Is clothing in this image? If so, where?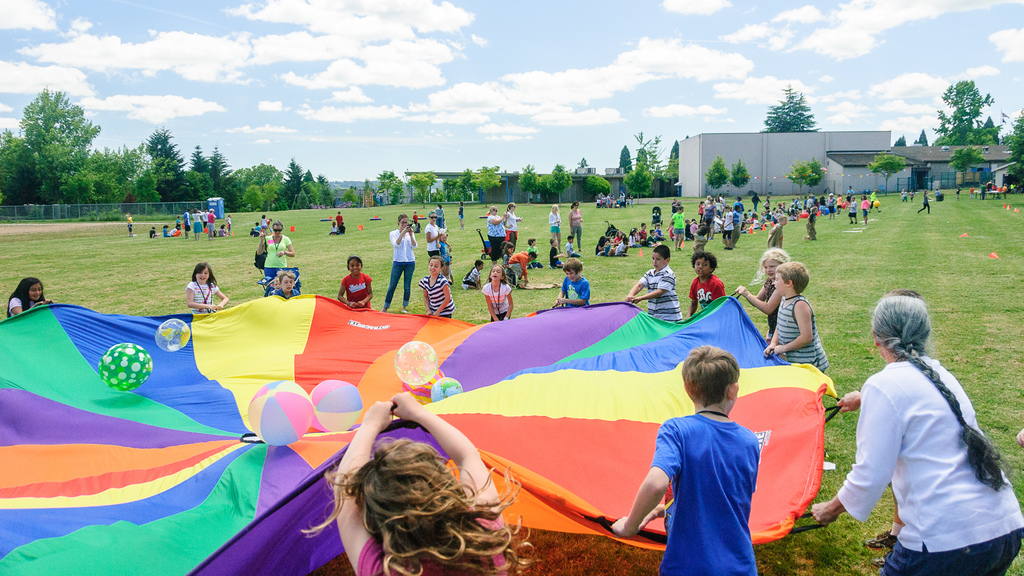
Yes, at (left=188, top=280, right=220, bottom=312).
